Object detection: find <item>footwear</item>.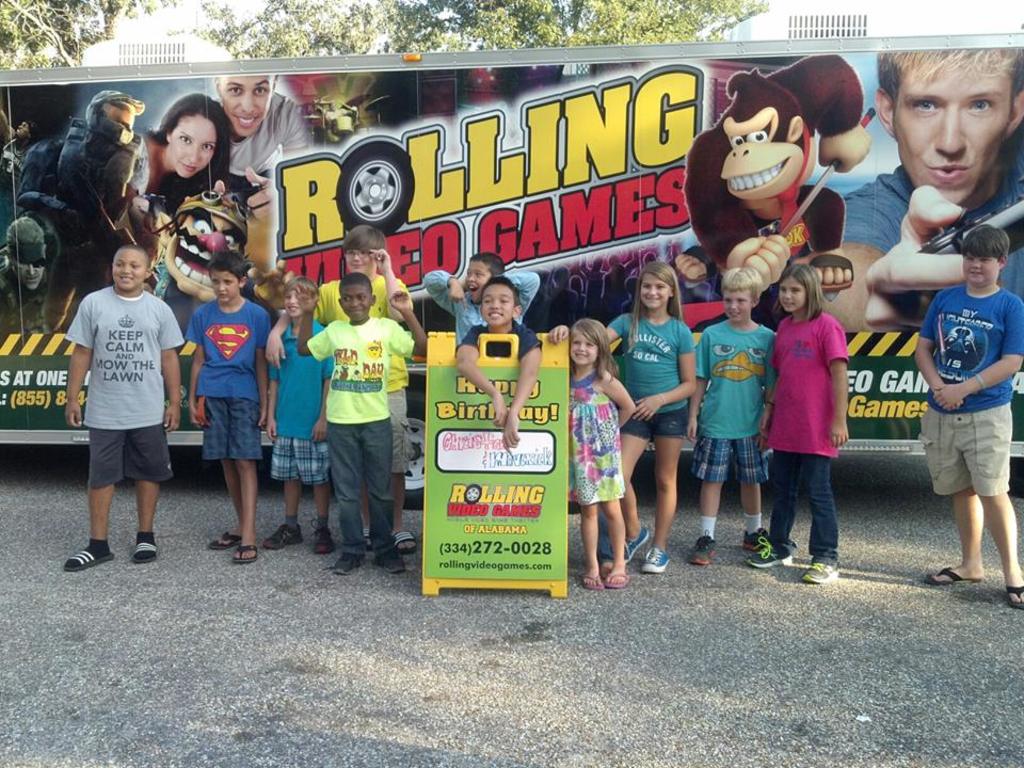
(639, 547, 673, 572).
